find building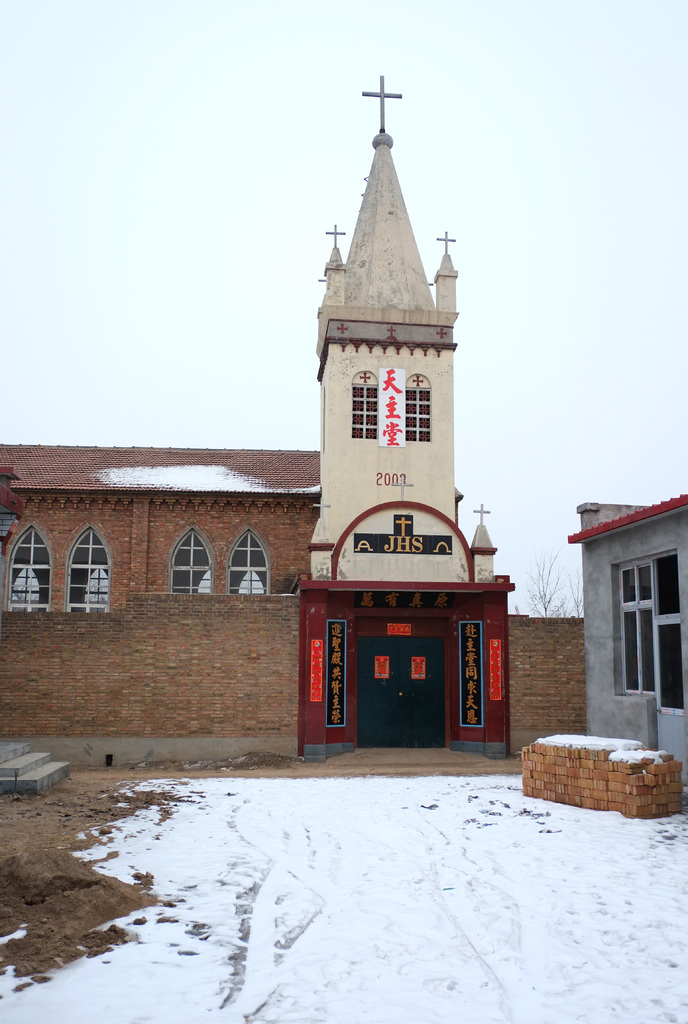
(x1=0, y1=76, x2=584, y2=774)
